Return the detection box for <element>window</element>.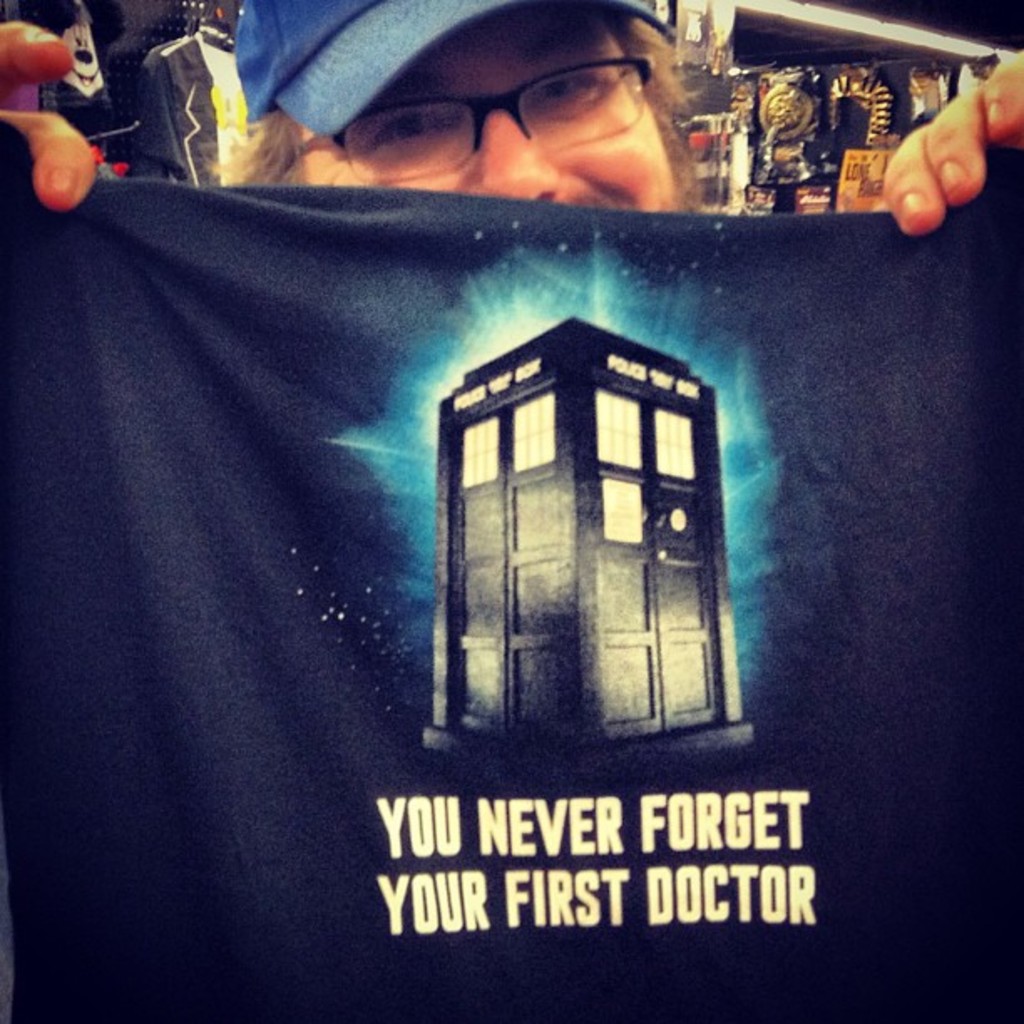
crop(596, 397, 648, 468).
